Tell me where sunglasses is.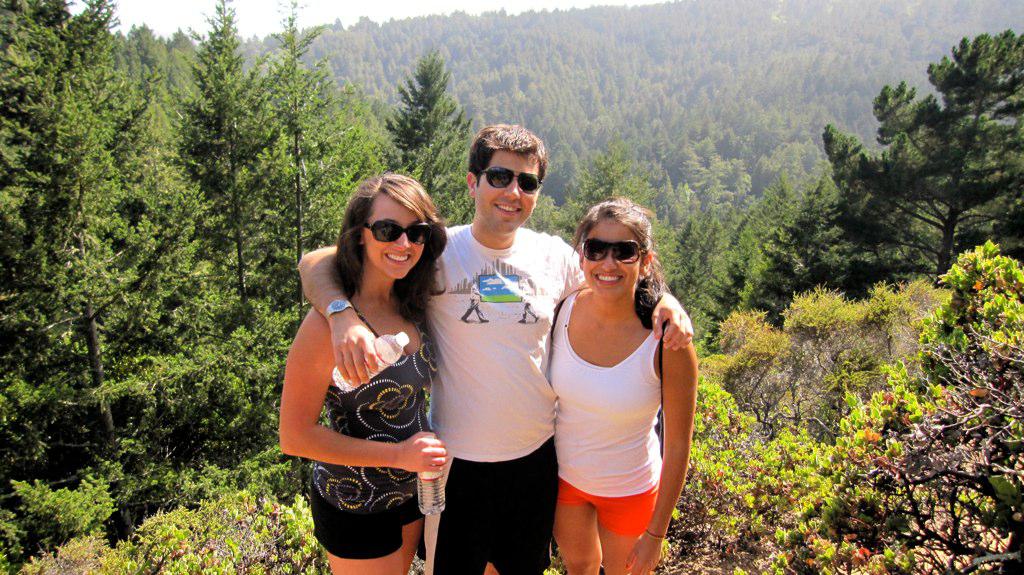
sunglasses is at [x1=365, y1=218, x2=434, y2=245].
